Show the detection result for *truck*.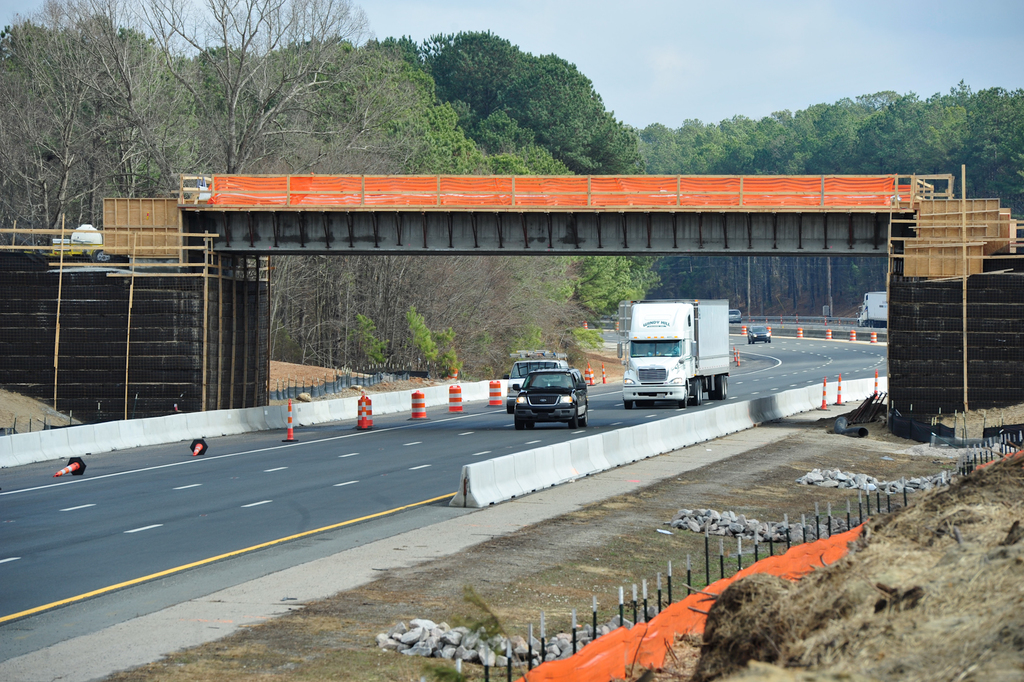
[x1=602, y1=299, x2=744, y2=417].
